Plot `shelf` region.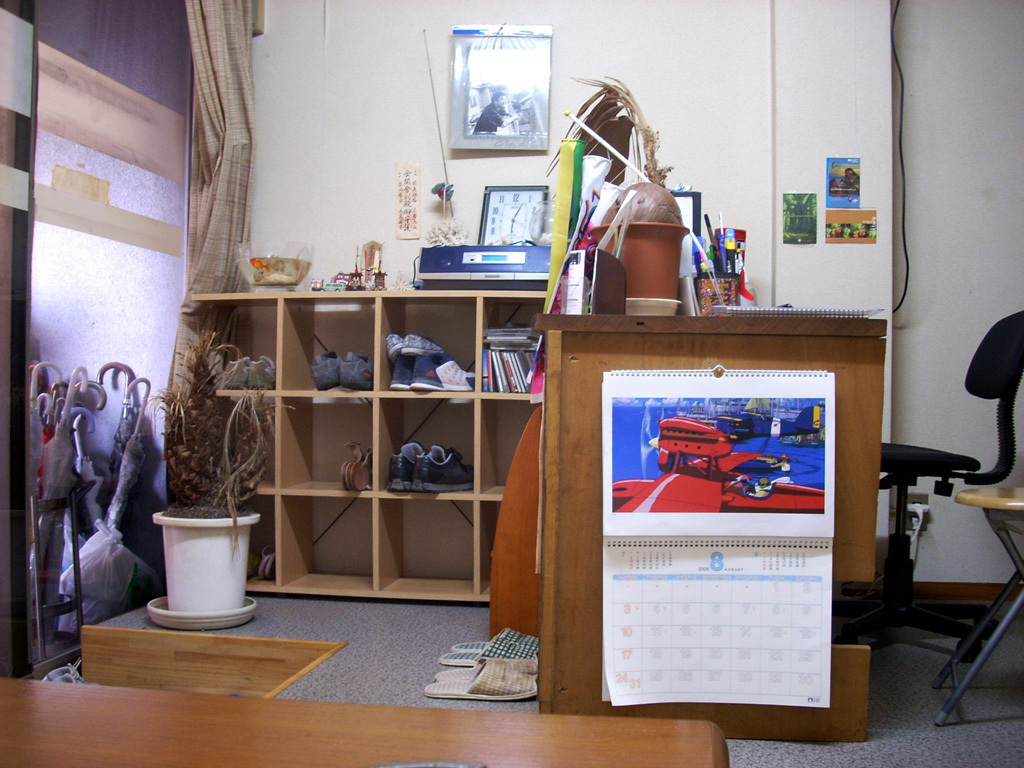
Plotted at {"left": 183, "top": 286, "right": 557, "bottom": 602}.
